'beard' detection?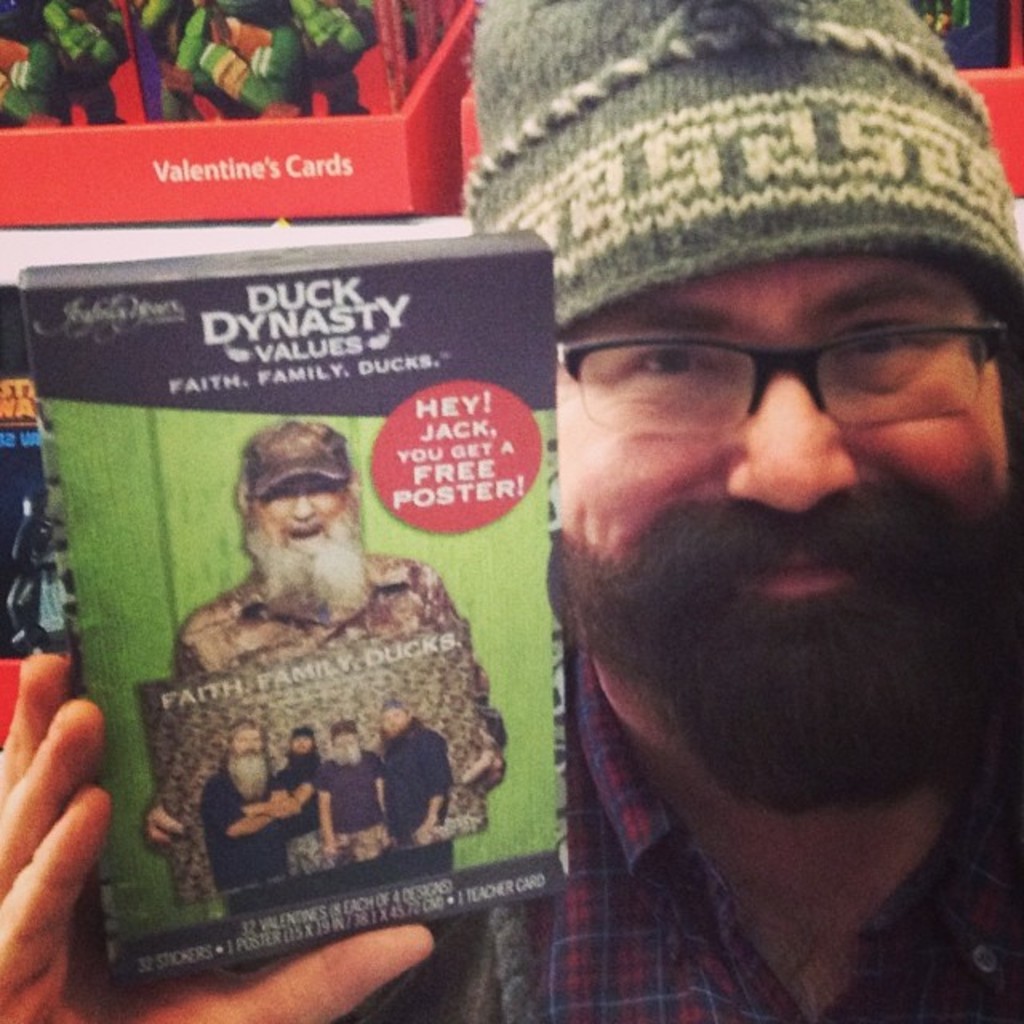
box(570, 395, 979, 709)
